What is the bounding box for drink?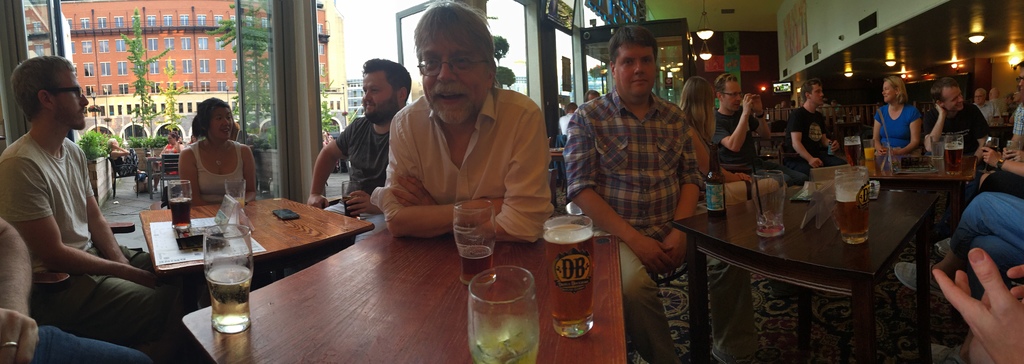
(x1=343, y1=195, x2=362, y2=220).
